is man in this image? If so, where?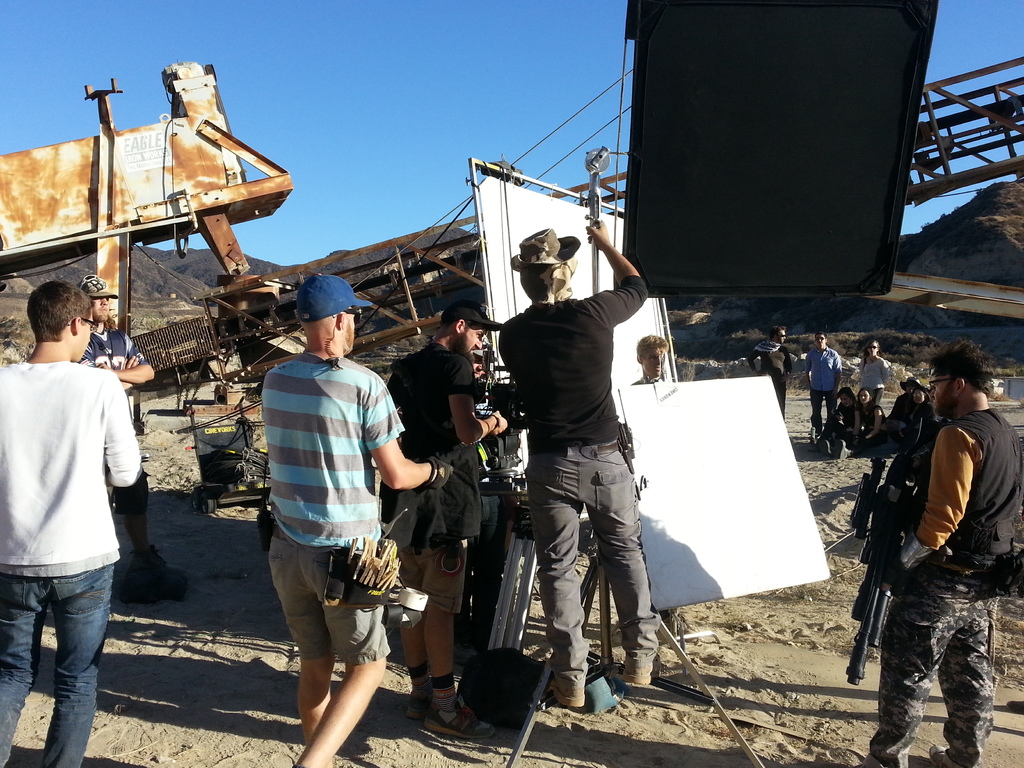
Yes, at locate(748, 323, 801, 425).
